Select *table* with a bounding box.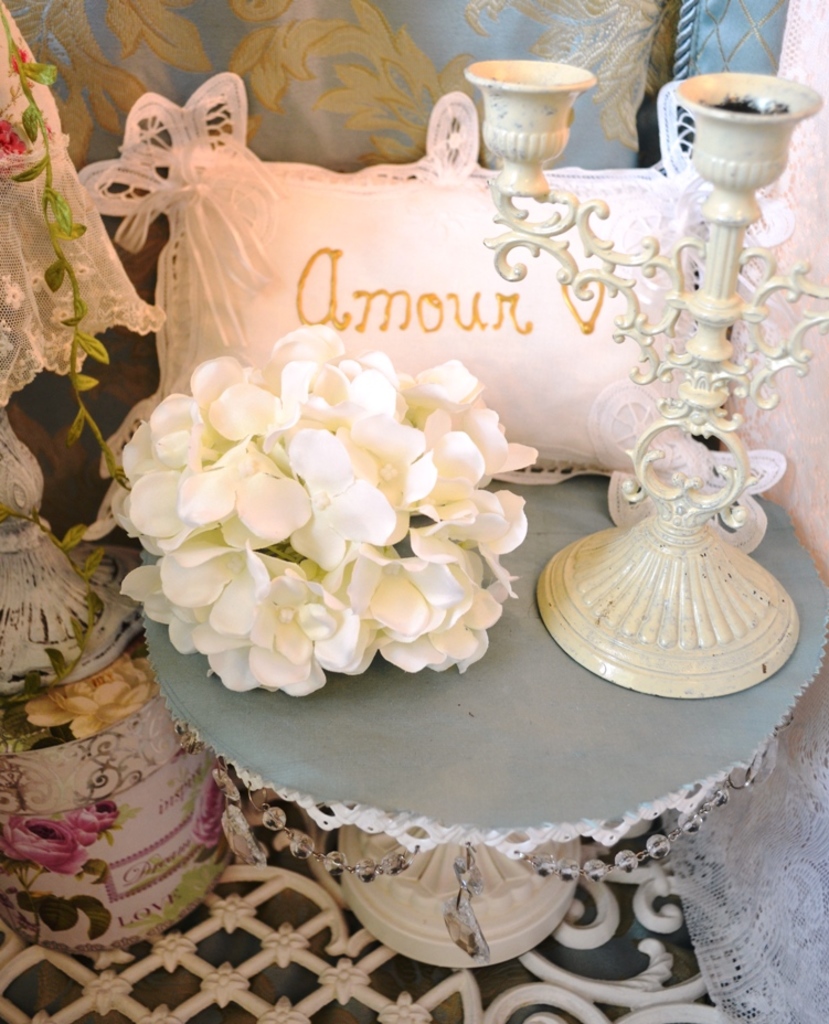
141,473,828,969.
